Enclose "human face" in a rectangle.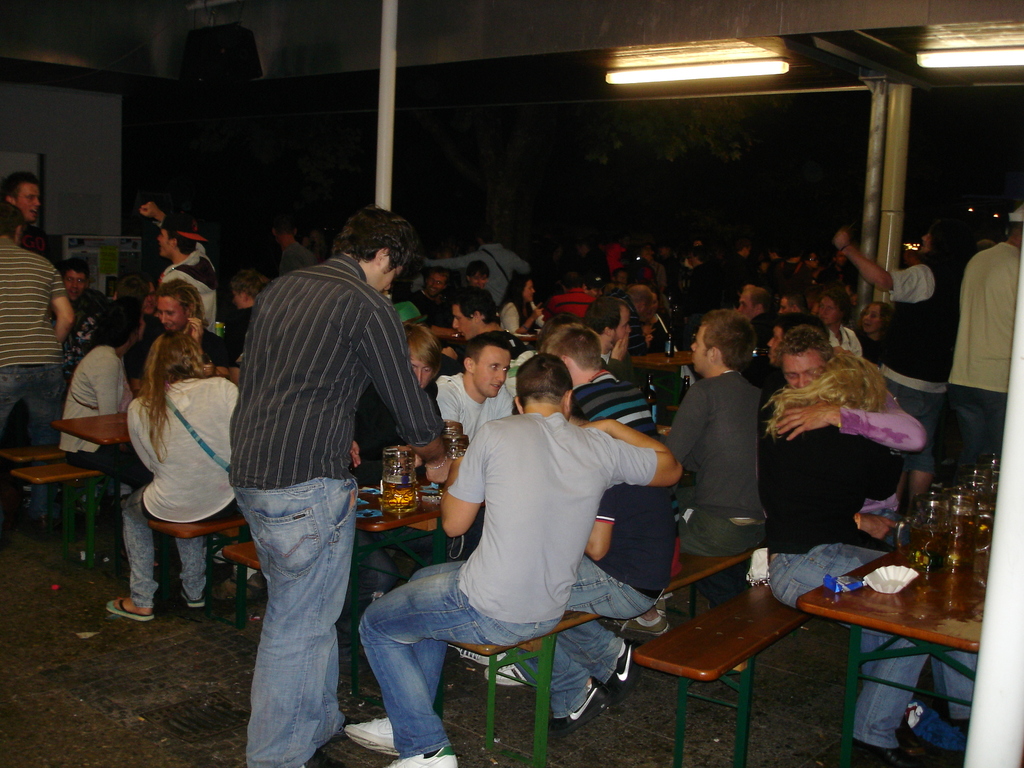
735/287/755/319.
